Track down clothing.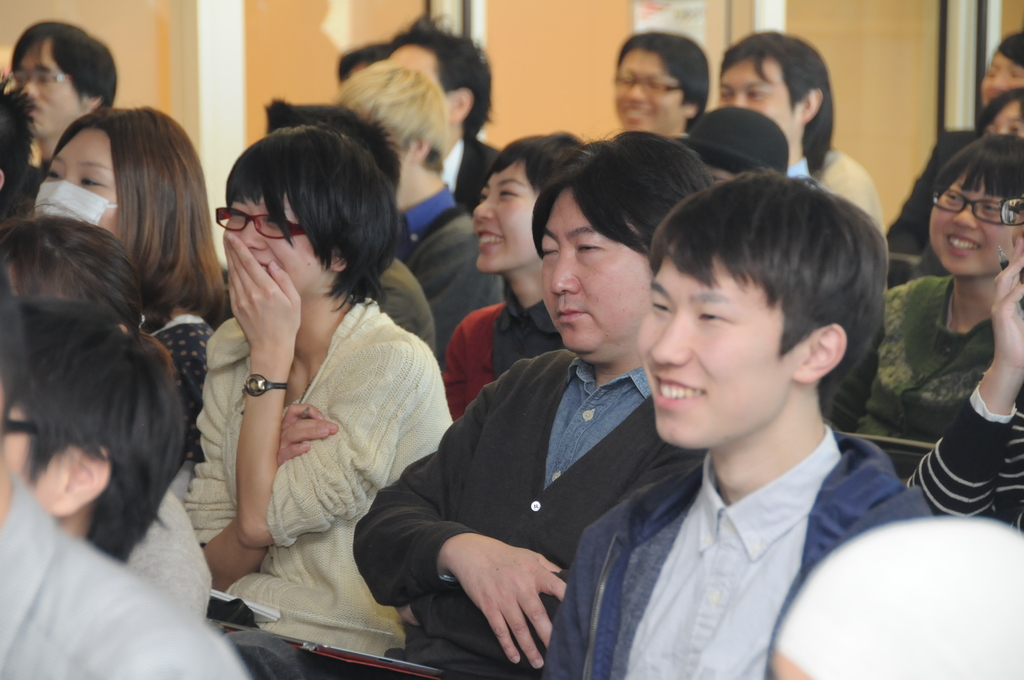
Tracked to box(114, 307, 203, 454).
